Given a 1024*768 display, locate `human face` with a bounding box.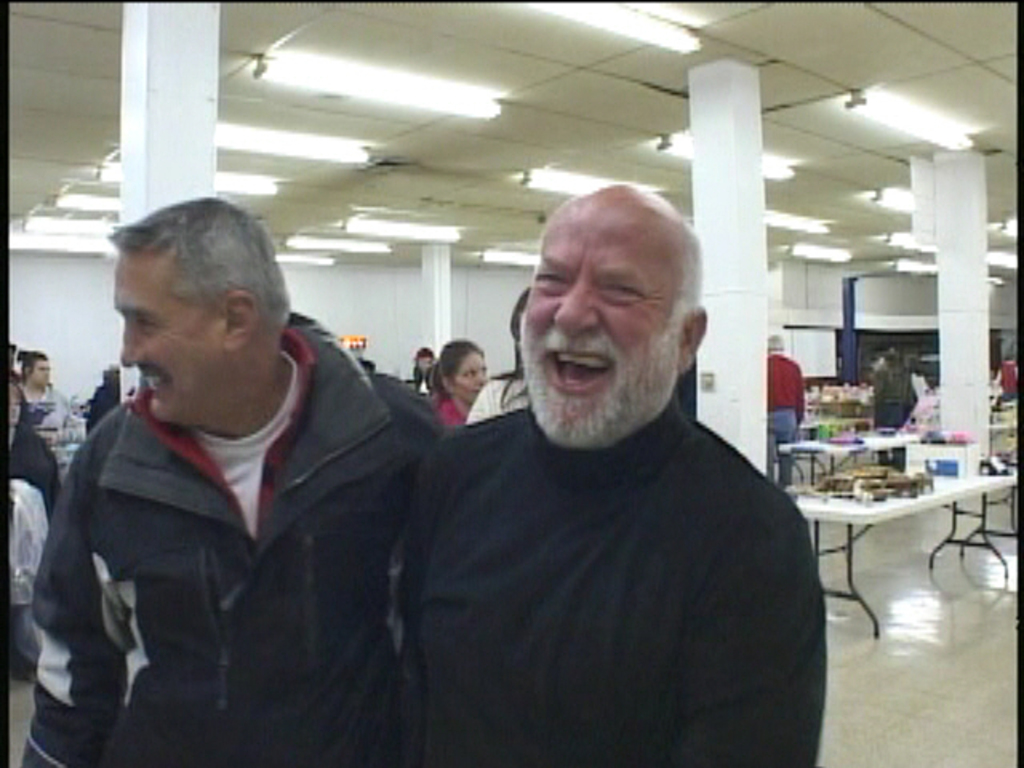
Located: 518/192/691/434.
